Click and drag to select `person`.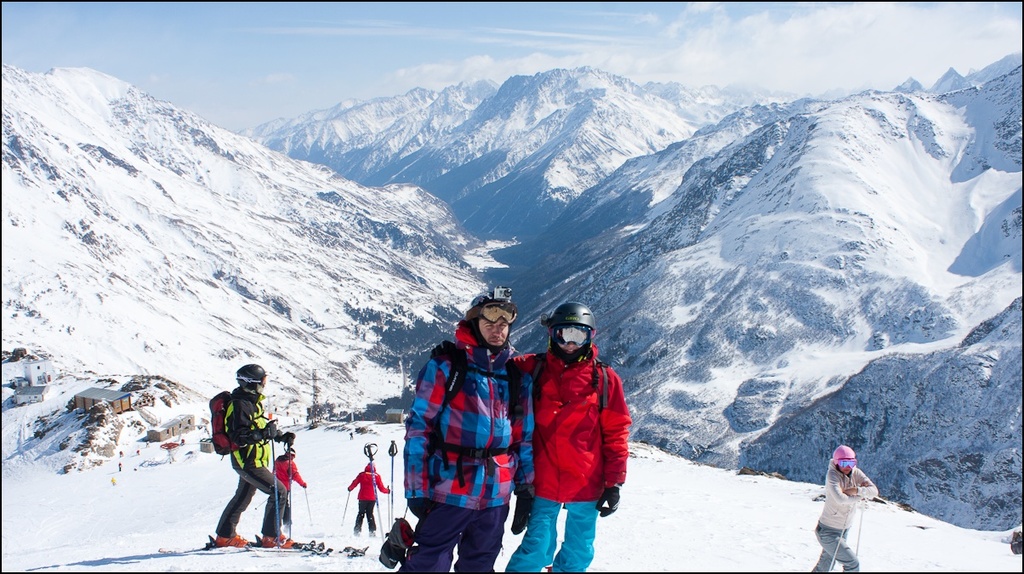
Selection: 213:365:294:548.
